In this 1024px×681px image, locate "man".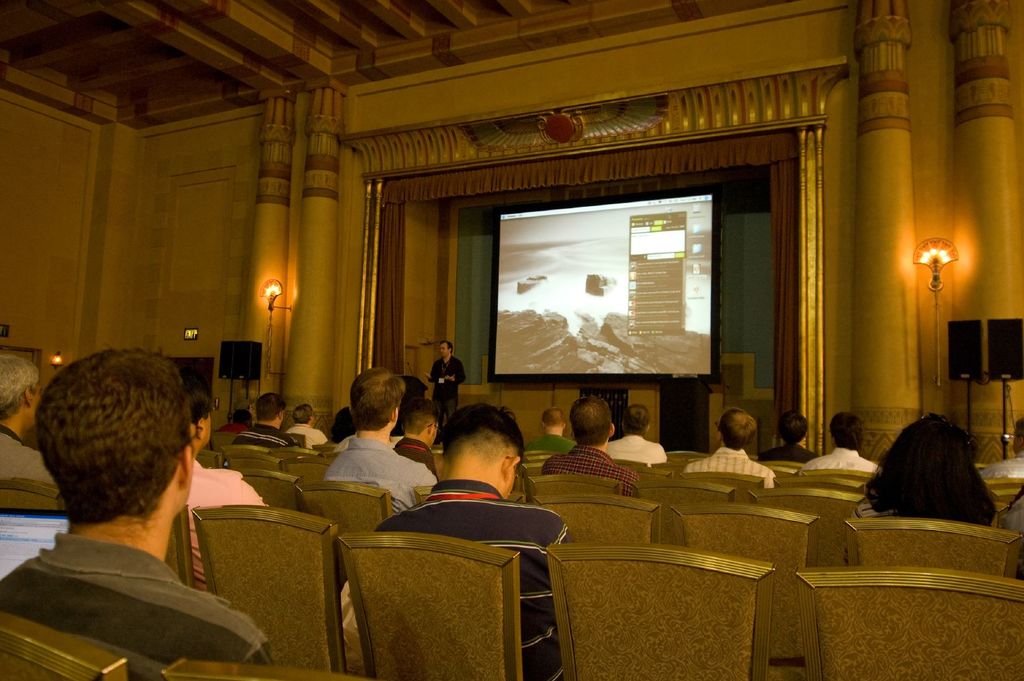
Bounding box: BBox(525, 408, 575, 456).
